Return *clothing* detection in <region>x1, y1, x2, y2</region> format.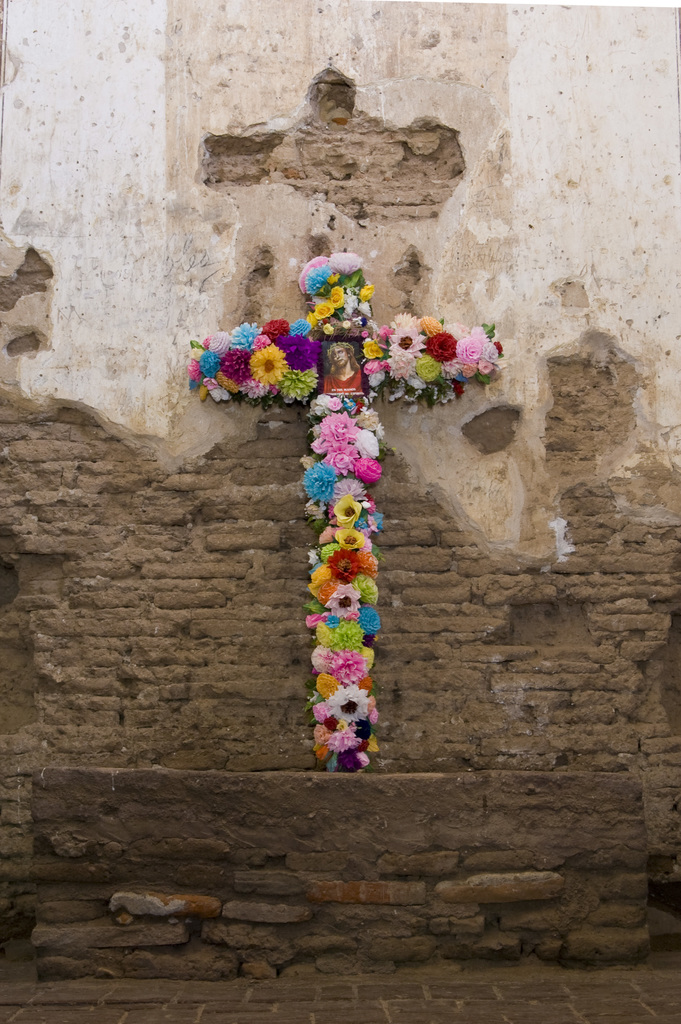
<region>323, 363, 365, 394</region>.
